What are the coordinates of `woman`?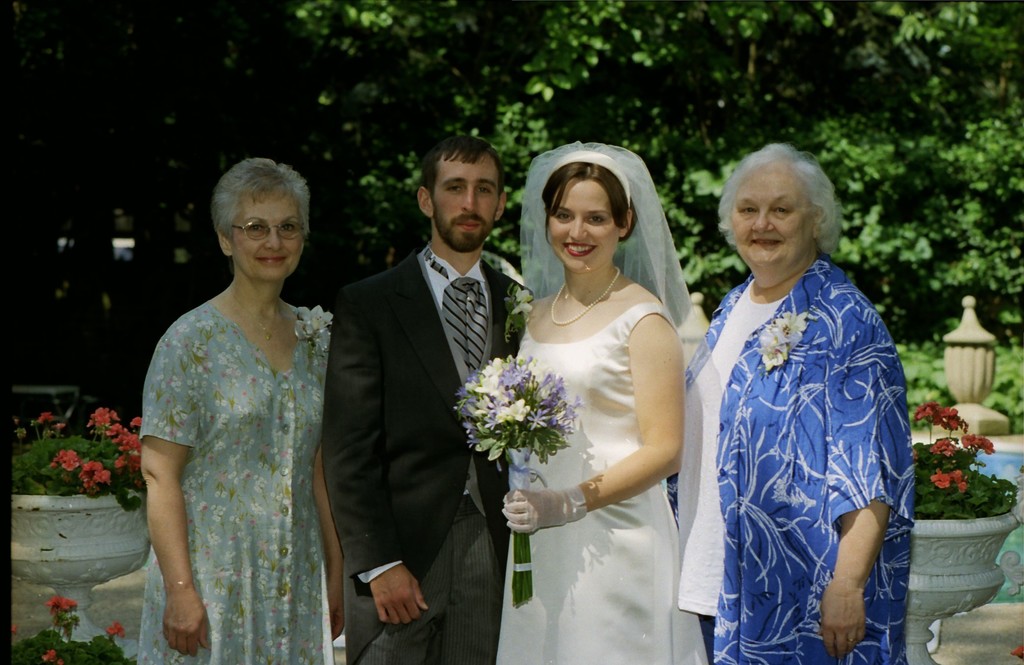
477,128,710,664.
